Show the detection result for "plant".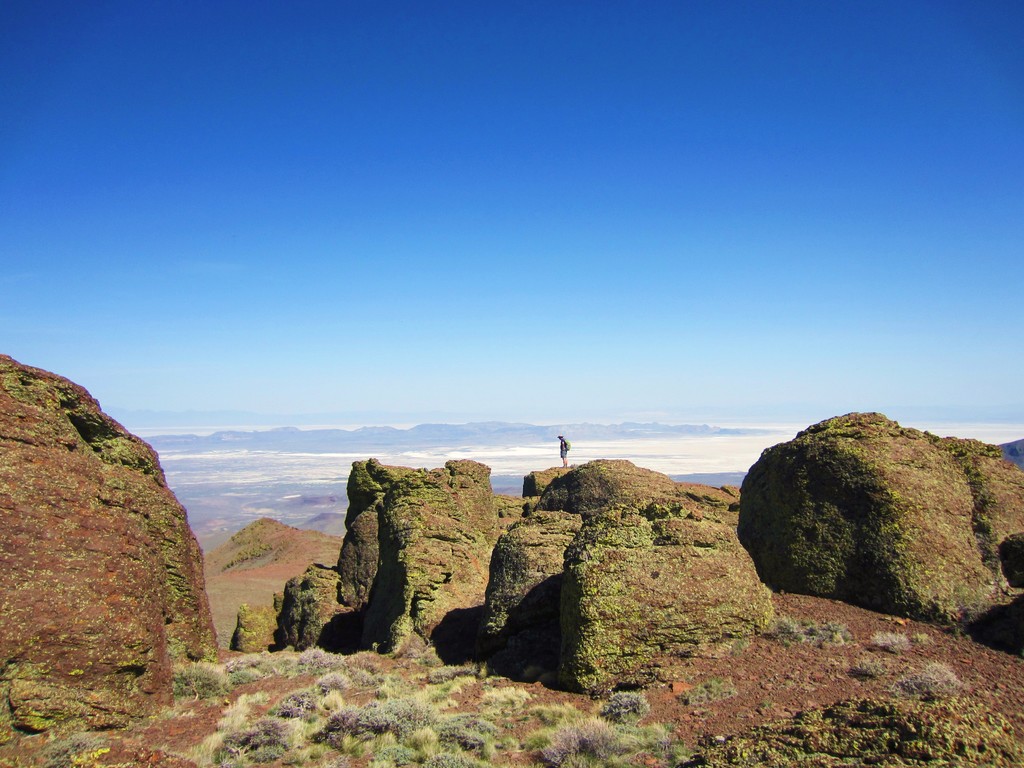
BBox(851, 657, 889, 681).
